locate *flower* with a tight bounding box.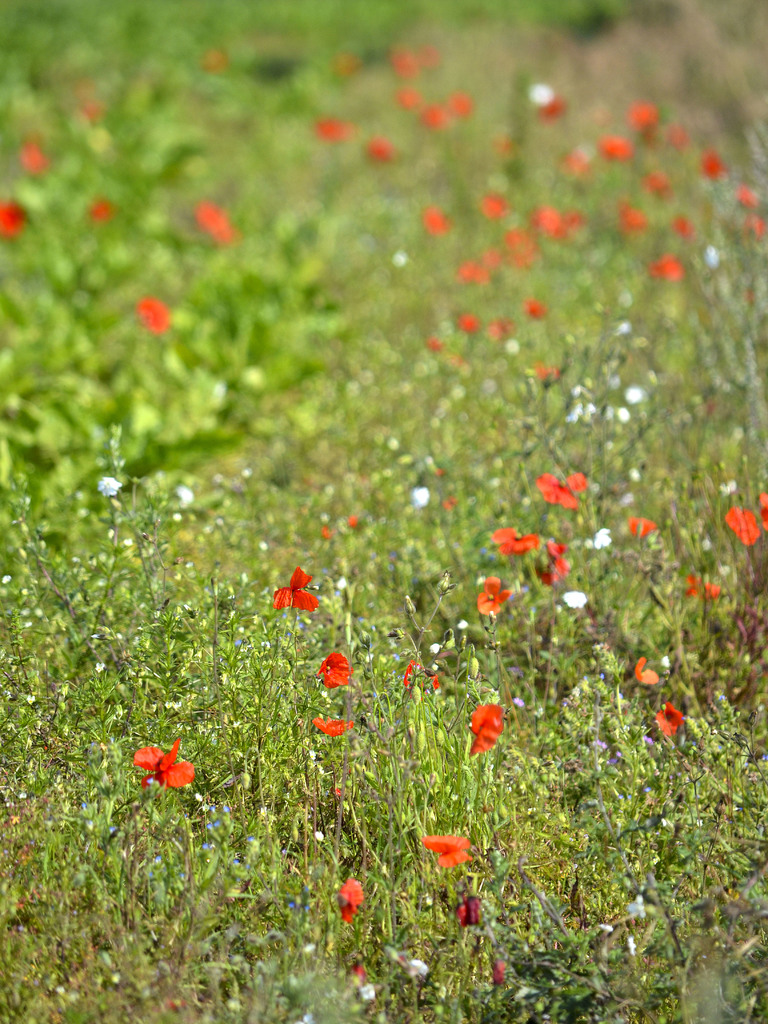
(271,561,316,615).
